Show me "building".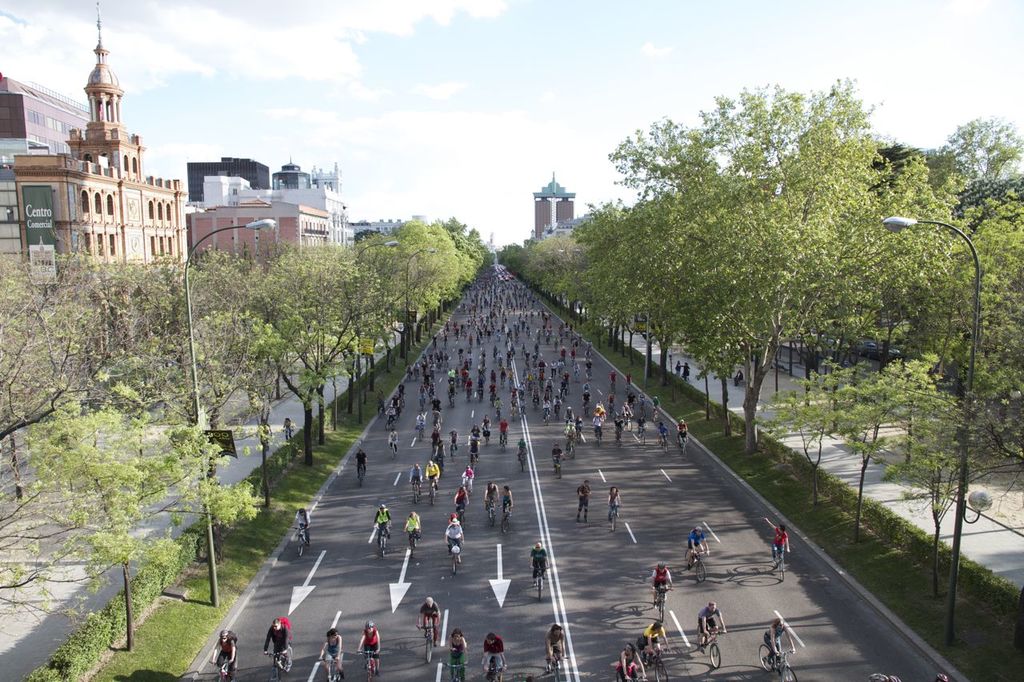
"building" is here: [0,62,86,277].
